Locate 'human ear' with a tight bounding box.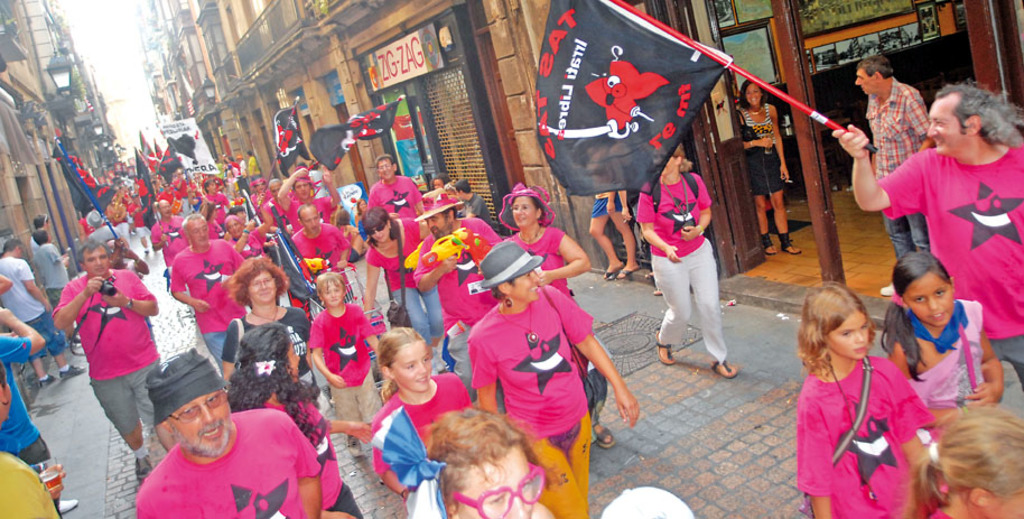
<box>448,208,462,221</box>.
